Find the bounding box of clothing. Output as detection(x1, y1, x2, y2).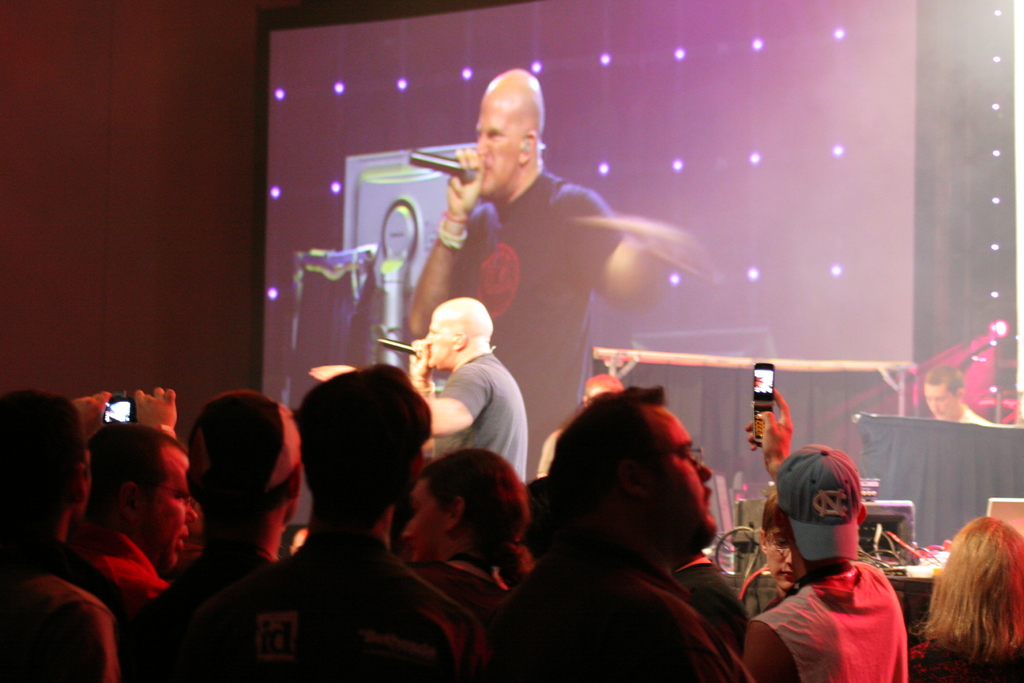
detection(671, 555, 745, 646).
